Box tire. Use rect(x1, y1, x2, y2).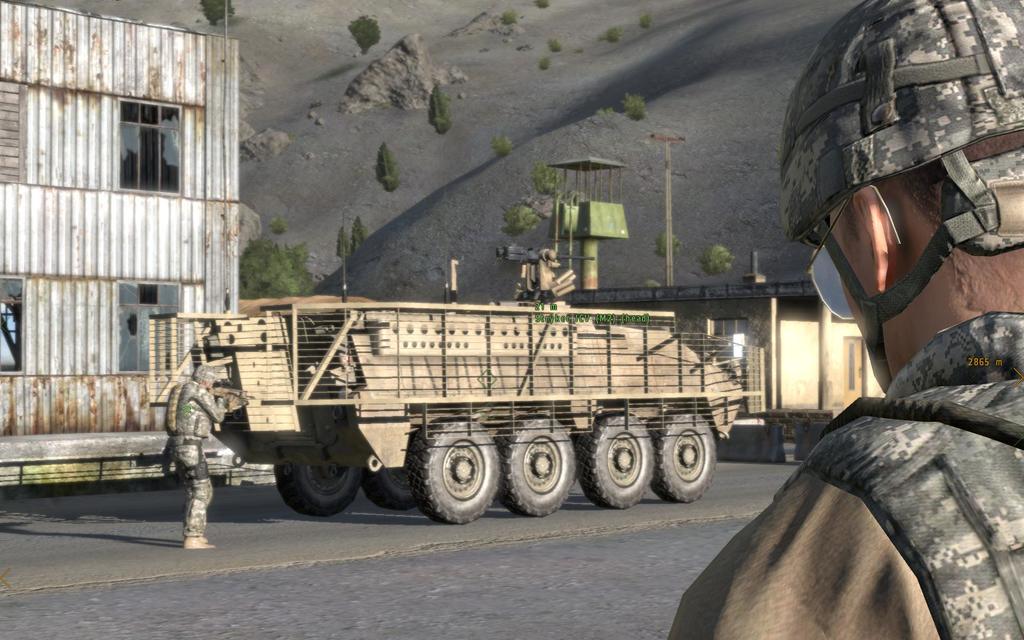
rect(281, 446, 353, 522).
